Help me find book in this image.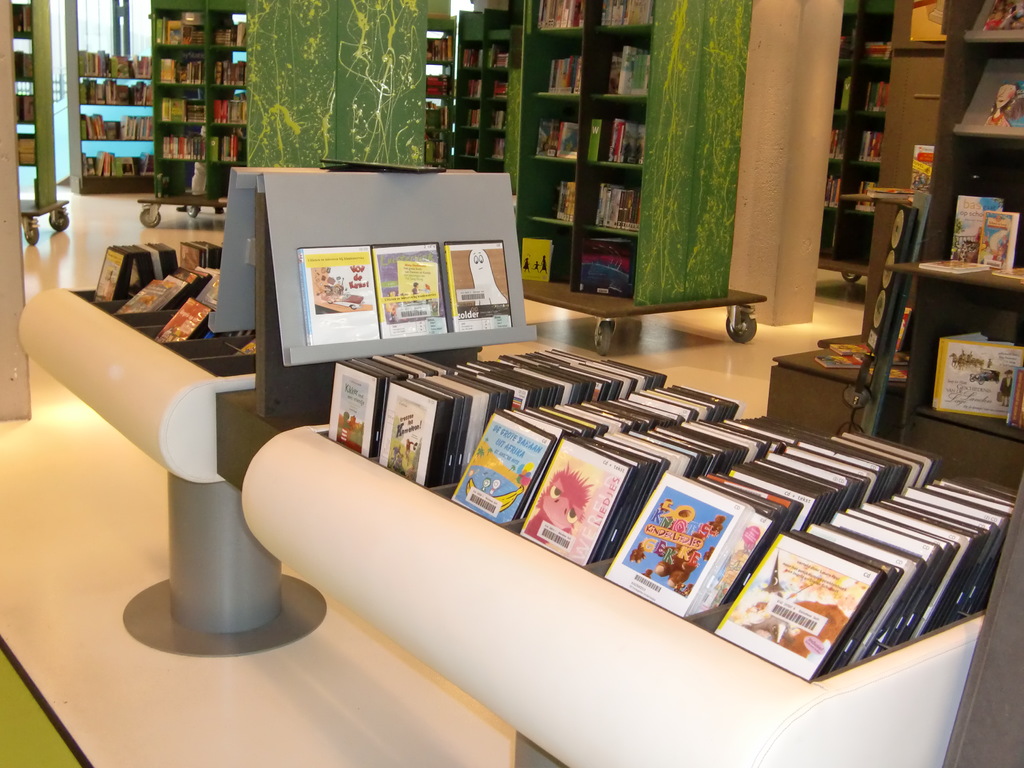
Found it: 931:328:1023:412.
